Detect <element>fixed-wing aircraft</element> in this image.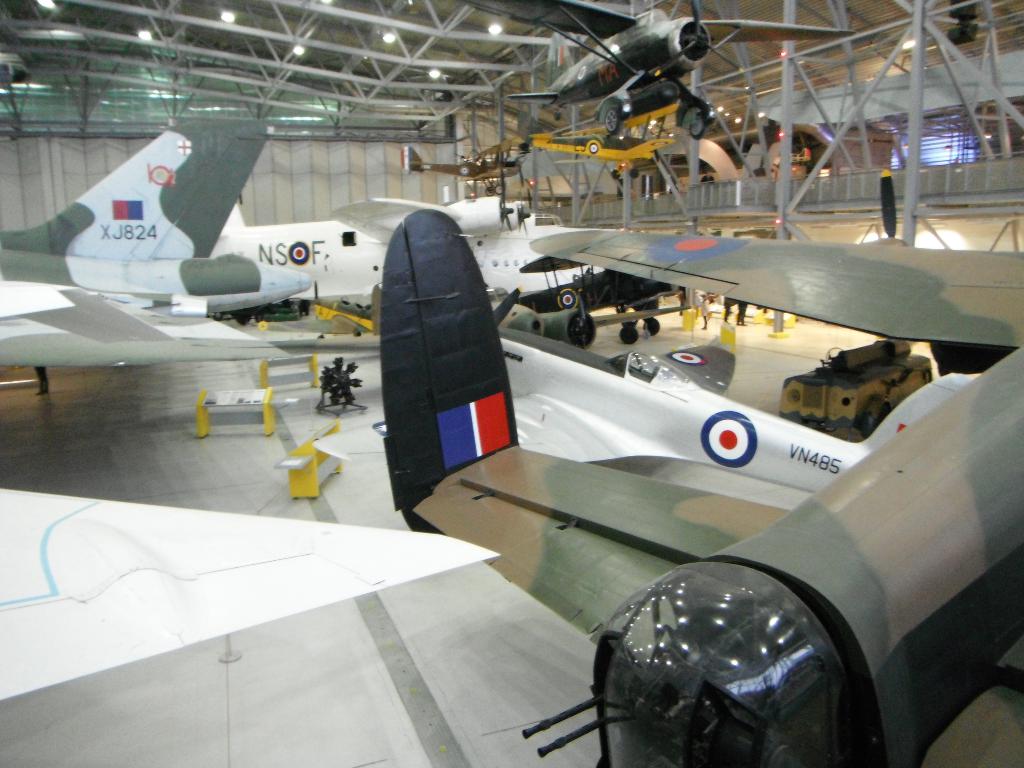
Detection: <bbox>456, 0, 856, 147</bbox>.
